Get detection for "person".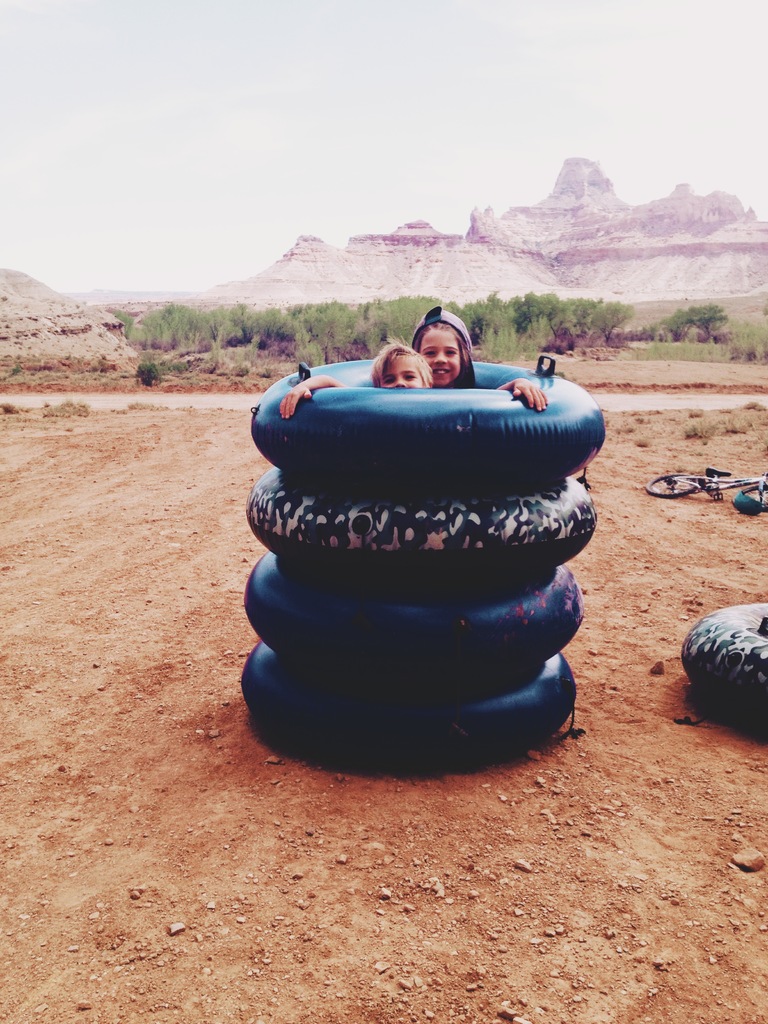
Detection: {"left": 276, "top": 301, "right": 544, "bottom": 416}.
